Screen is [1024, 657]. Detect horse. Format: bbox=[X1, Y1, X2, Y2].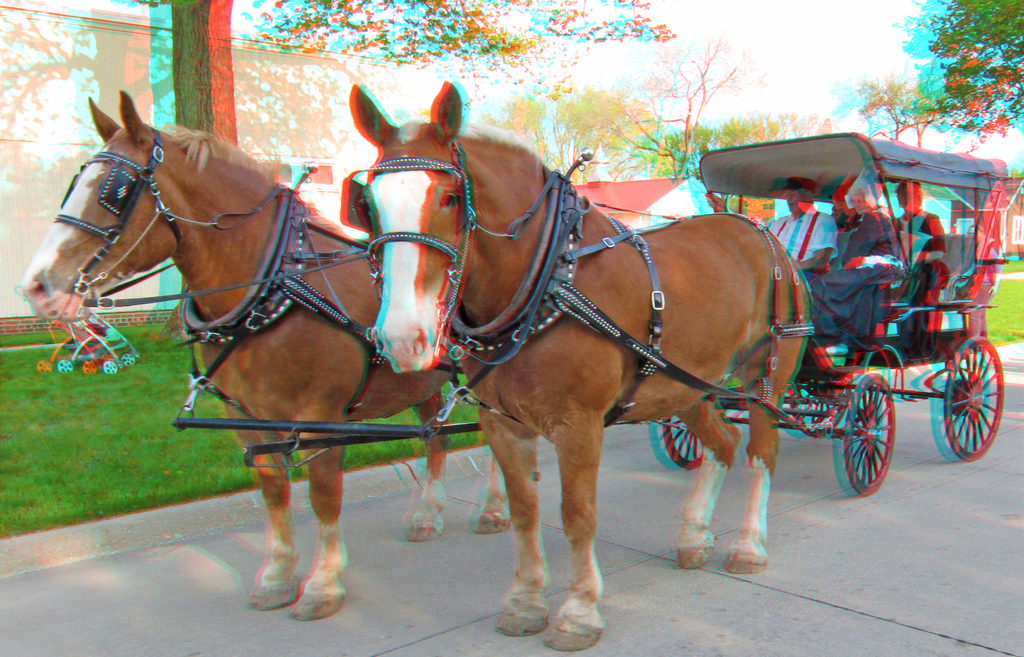
bbox=[349, 80, 812, 653].
